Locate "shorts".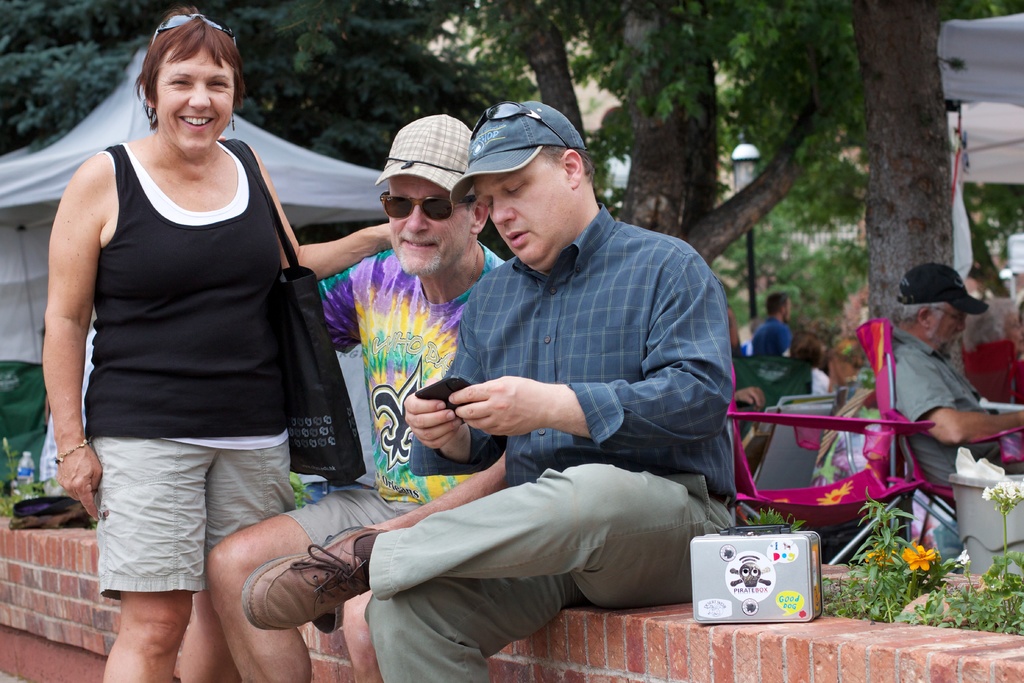
Bounding box: locate(87, 444, 275, 586).
